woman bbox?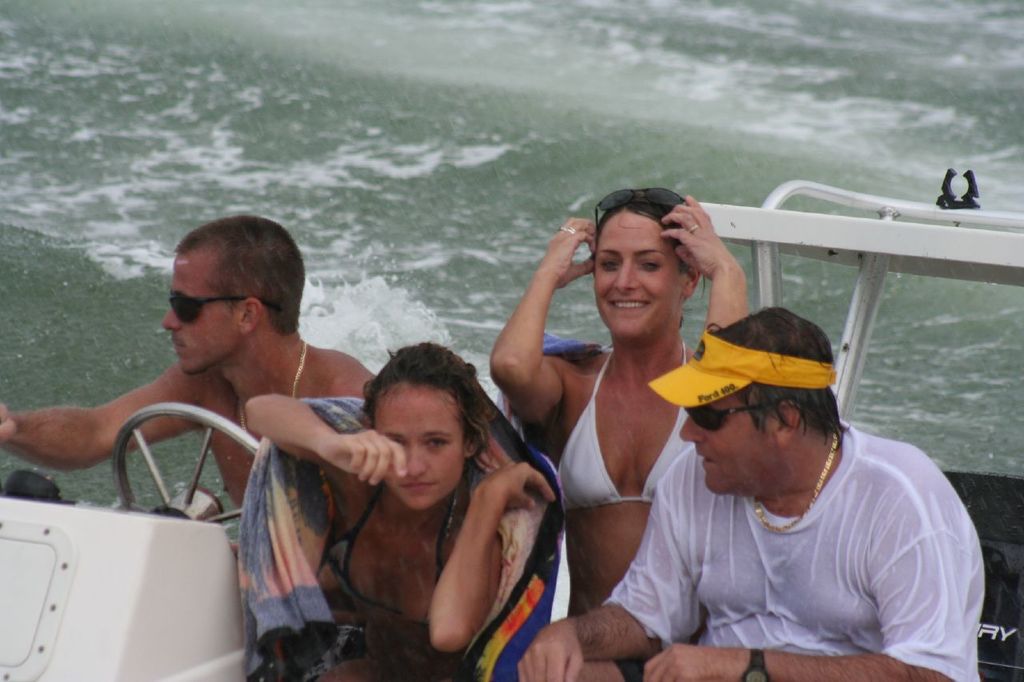
crop(487, 185, 748, 681)
